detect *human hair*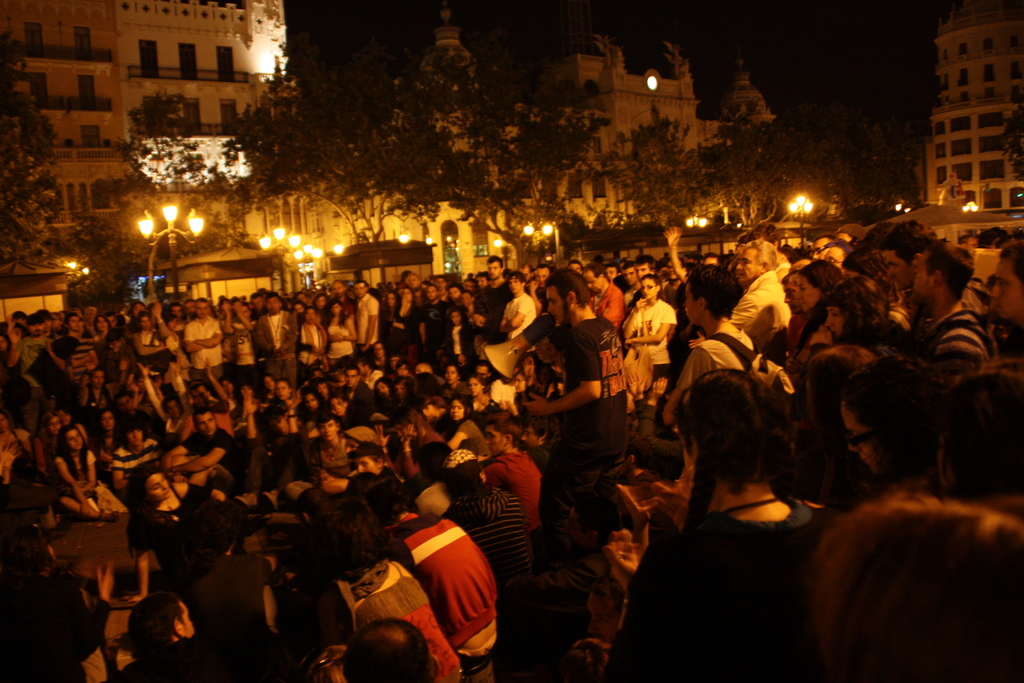
{"left": 124, "top": 595, "right": 182, "bottom": 657}
